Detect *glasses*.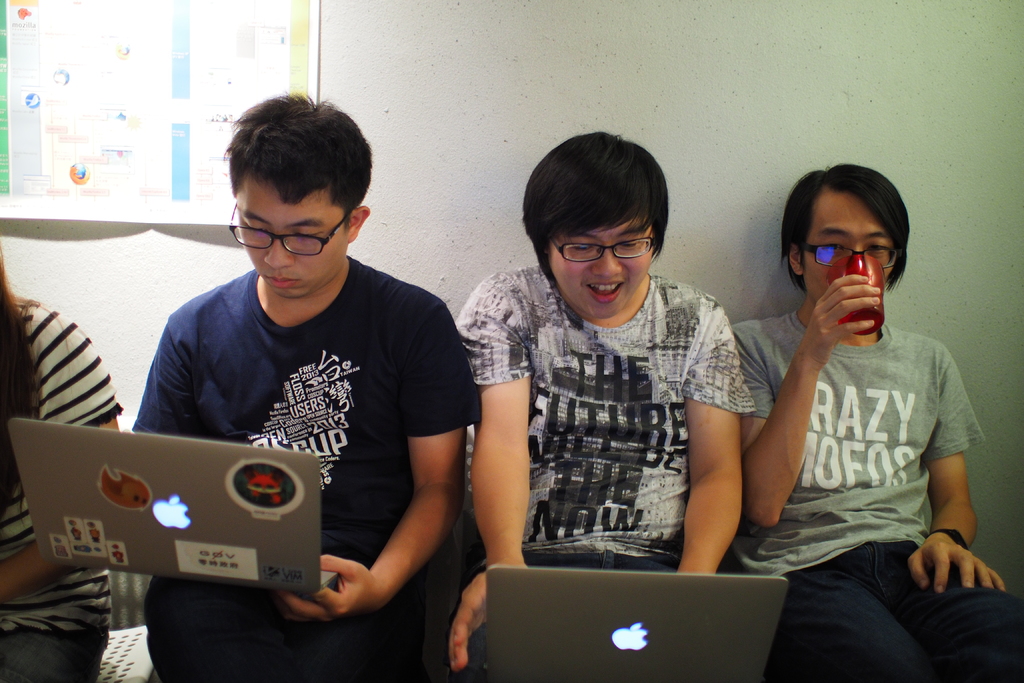
Detected at 220/213/352/261.
